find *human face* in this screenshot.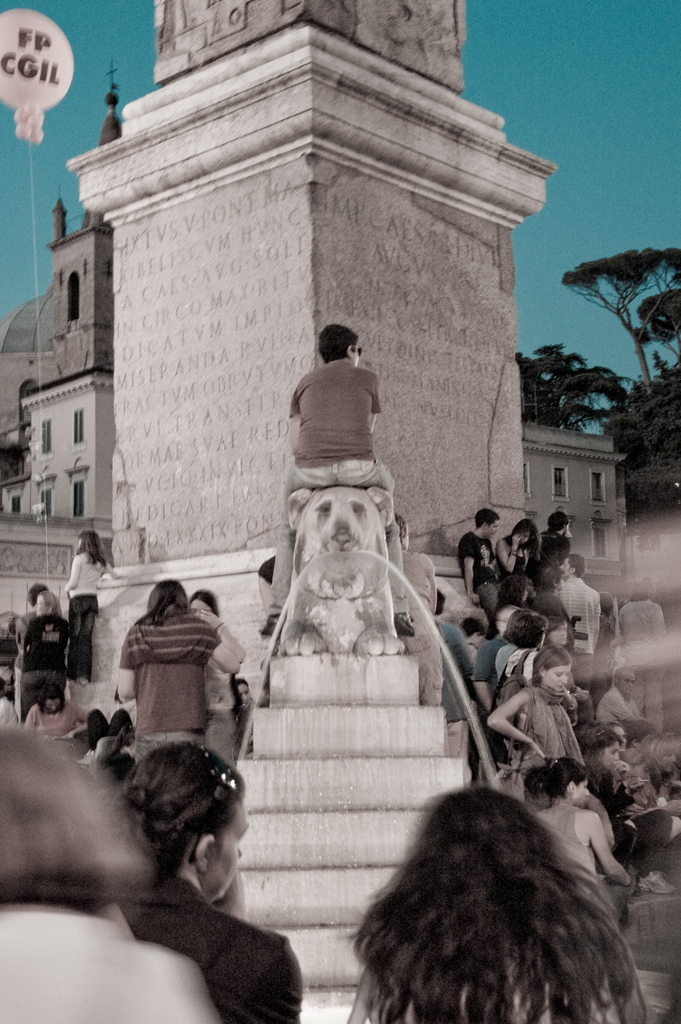
The bounding box for *human face* is crop(488, 525, 495, 533).
